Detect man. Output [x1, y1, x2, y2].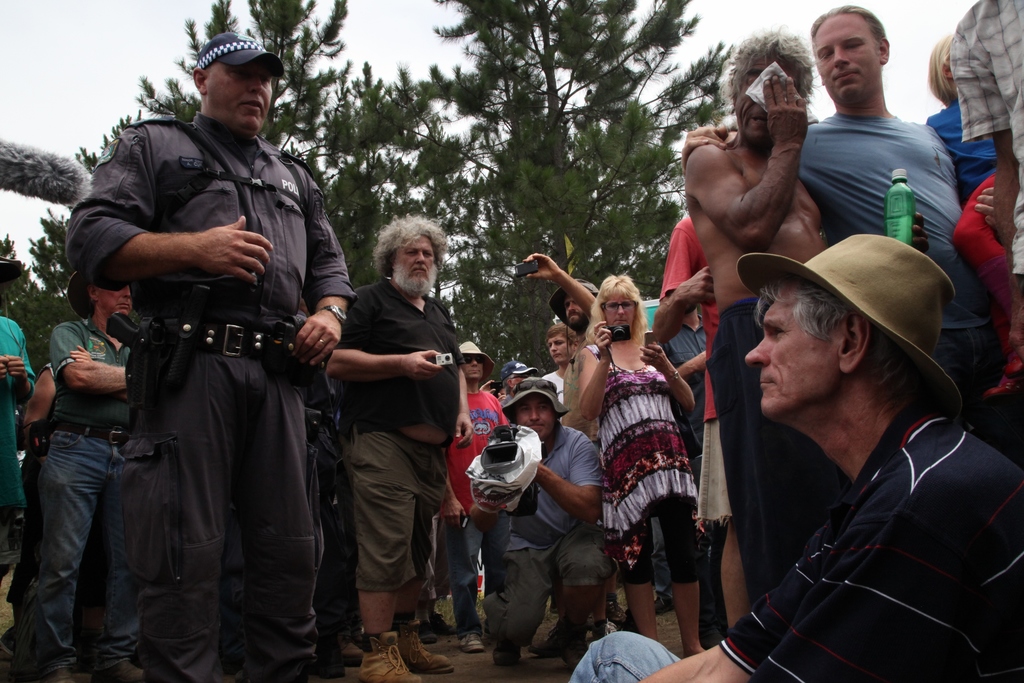
[540, 324, 584, 411].
